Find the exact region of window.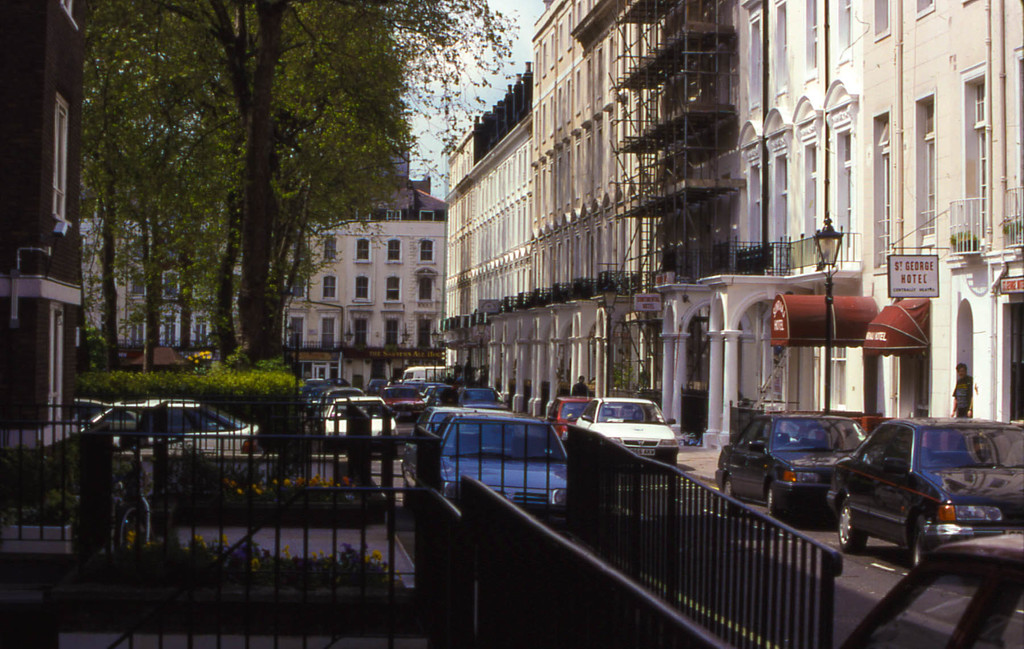
Exact region: rect(290, 308, 304, 347).
